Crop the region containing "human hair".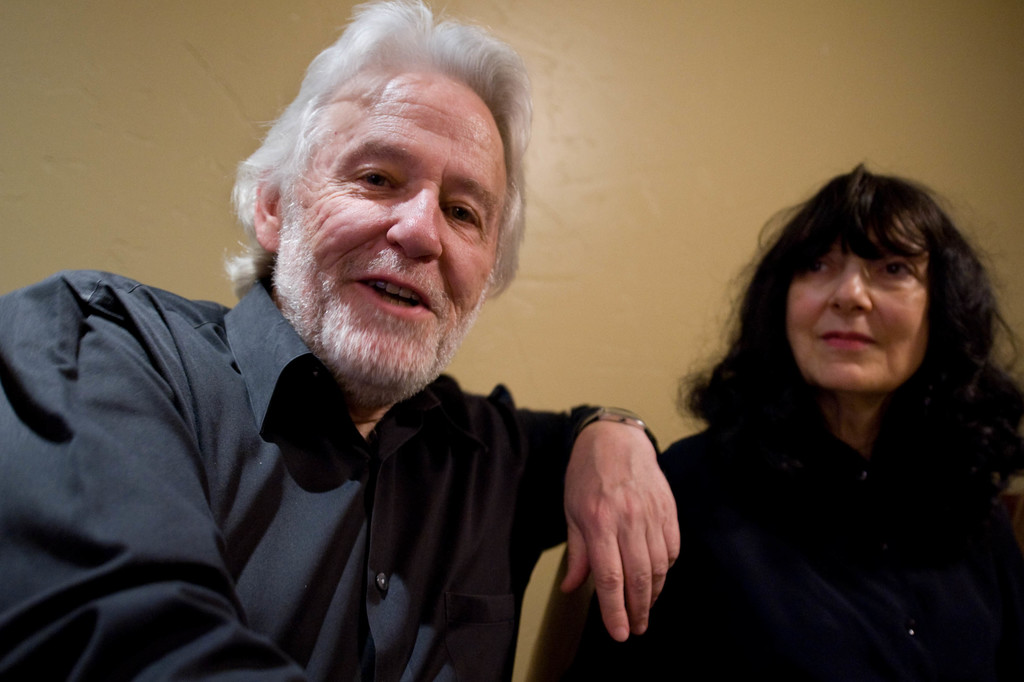
Crop region: (718,161,994,496).
